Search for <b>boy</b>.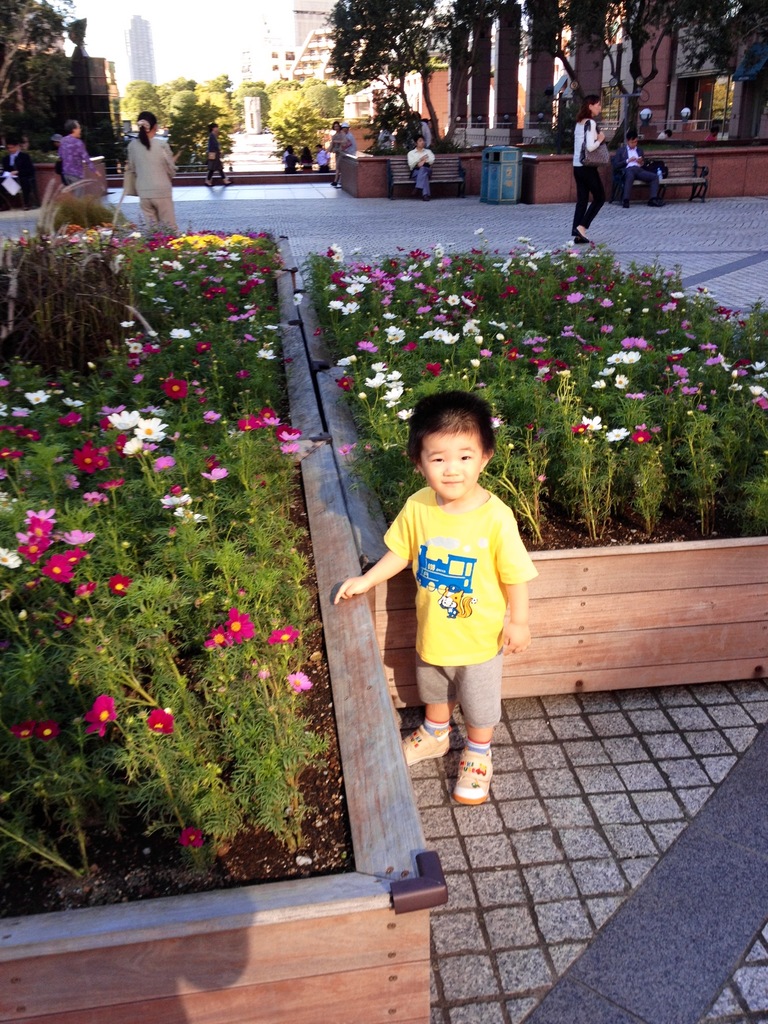
Found at 363/385/547/811.
